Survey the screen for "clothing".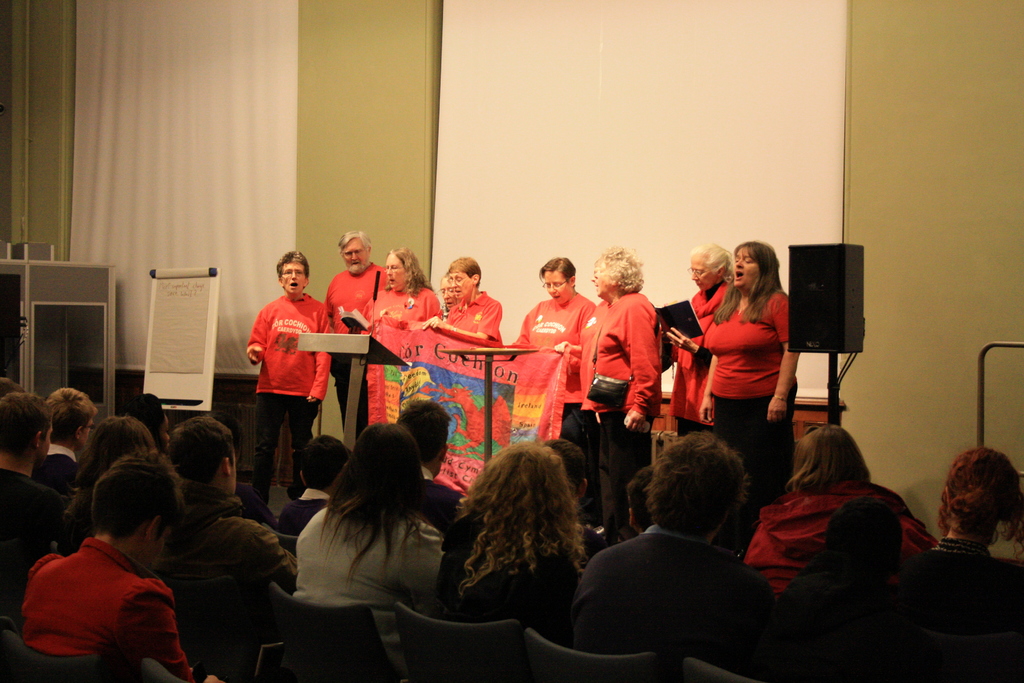
Survey found: (31, 441, 76, 493).
